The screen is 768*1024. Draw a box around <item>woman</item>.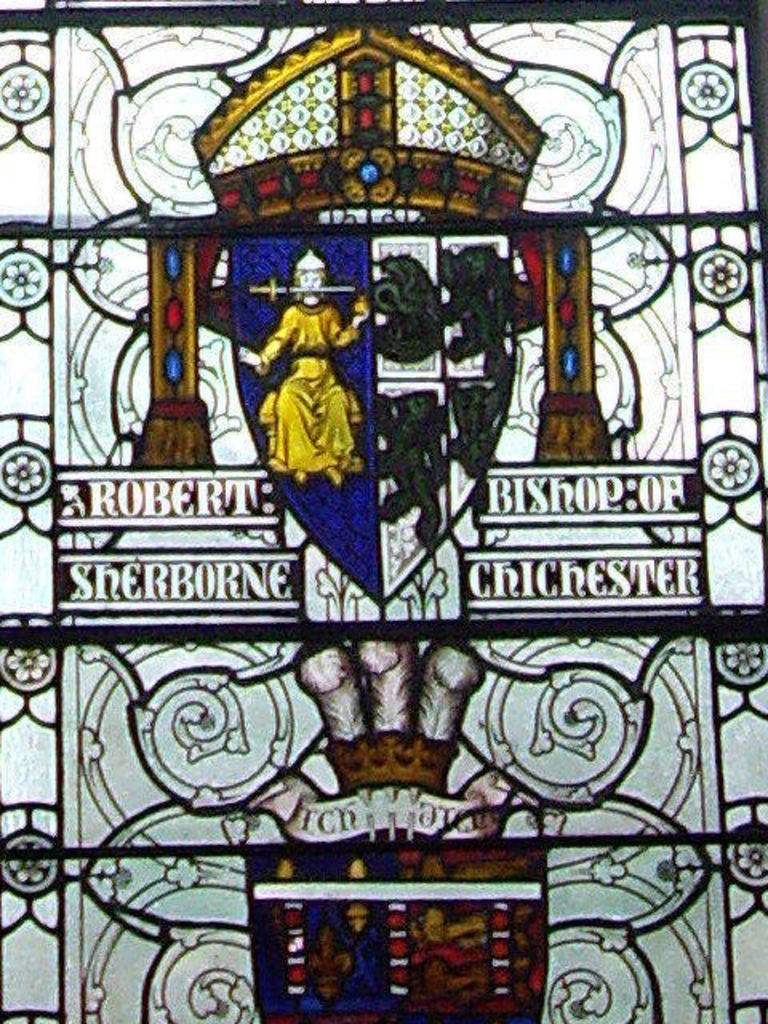
243:243:365:483.
